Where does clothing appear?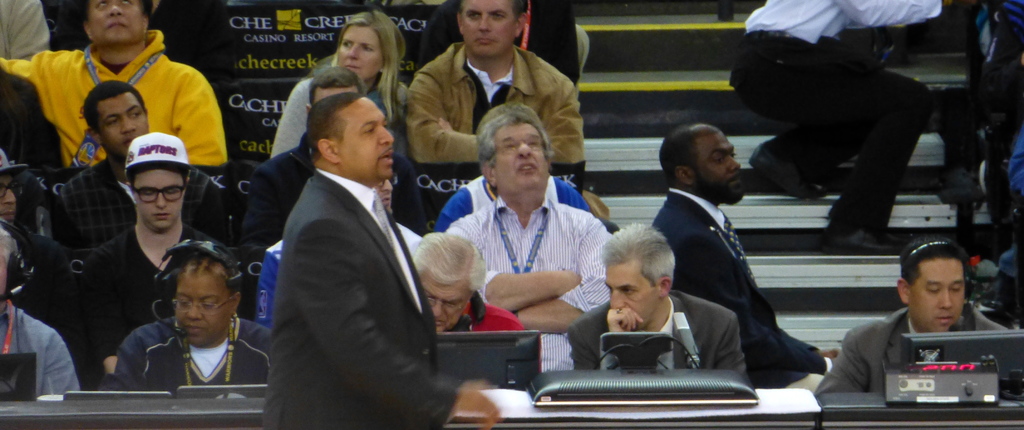
Appears at (664,146,811,385).
